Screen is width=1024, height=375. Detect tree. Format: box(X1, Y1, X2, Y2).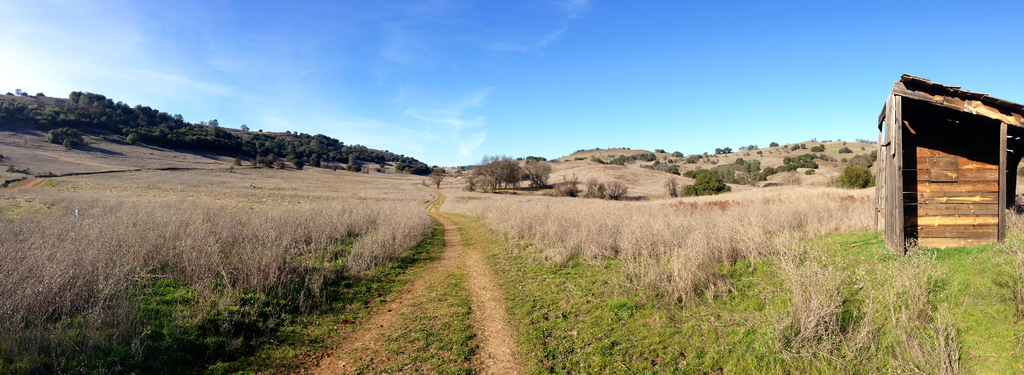
box(740, 153, 772, 183).
